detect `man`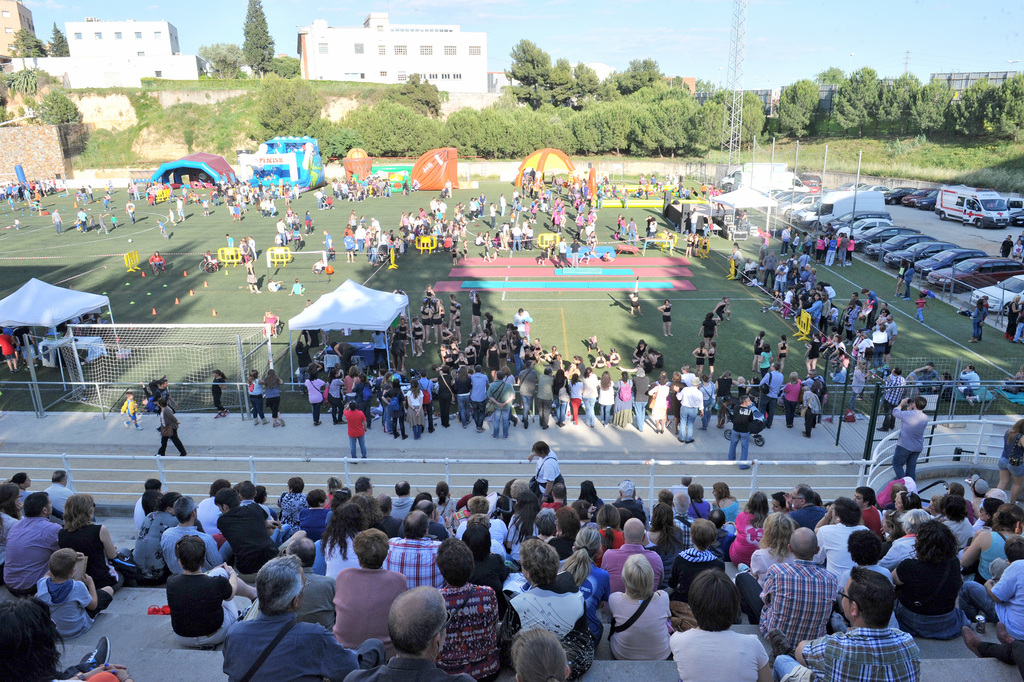
x1=774, y1=564, x2=929, y2=681
